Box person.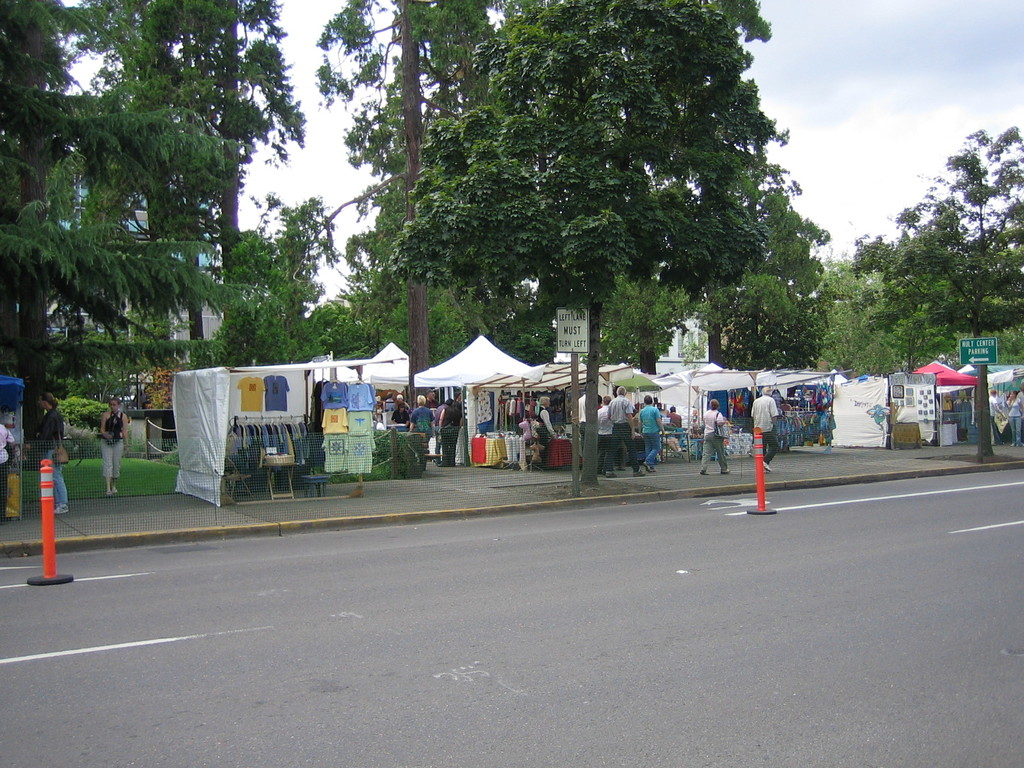
l=35, t=392, r=68, b=514.
